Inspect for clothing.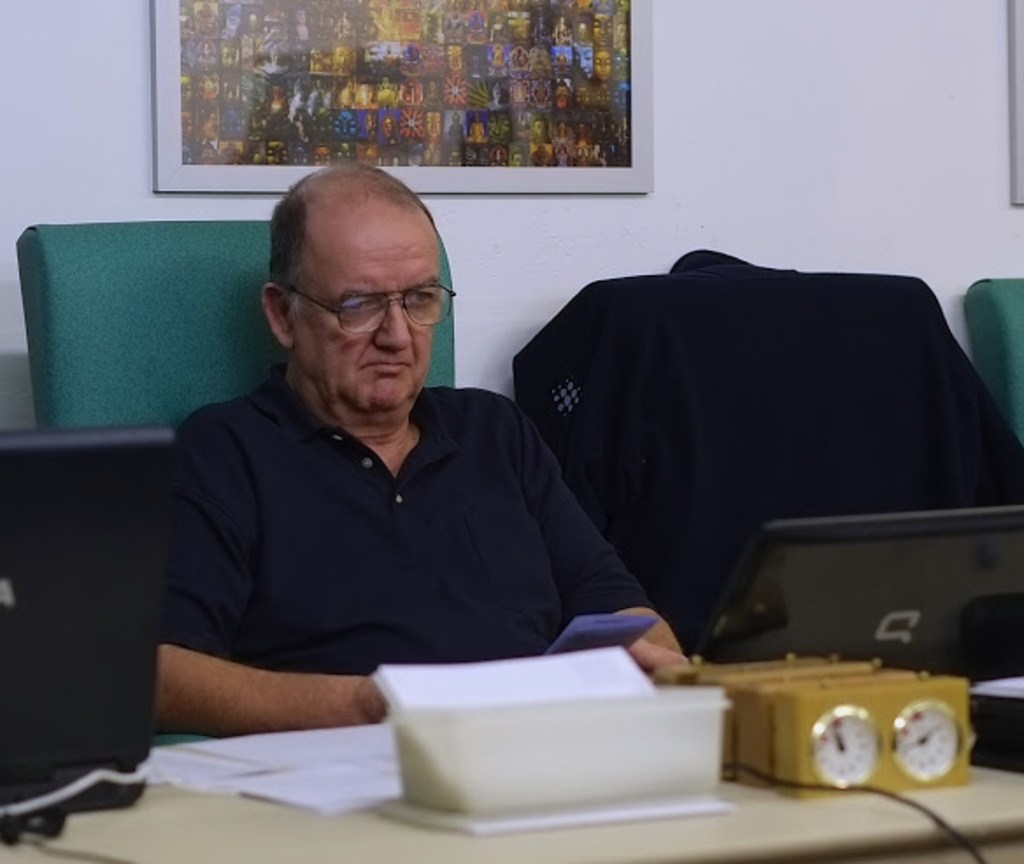
Inspection: (124,317,661,713).
